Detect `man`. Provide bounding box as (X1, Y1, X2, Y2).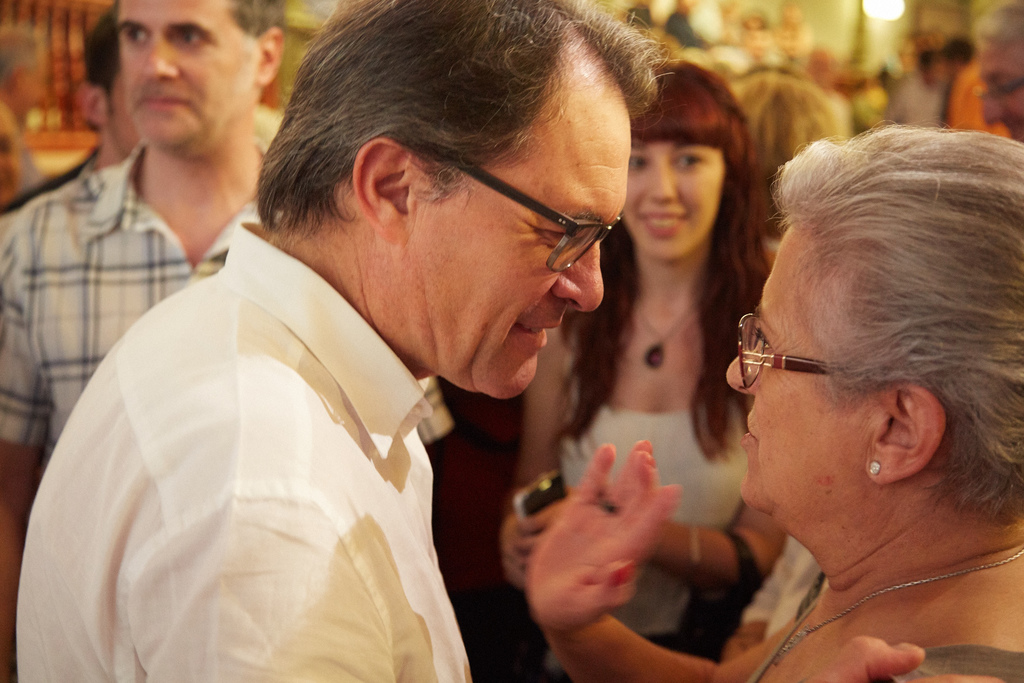
(10, 0, 304, 604).
